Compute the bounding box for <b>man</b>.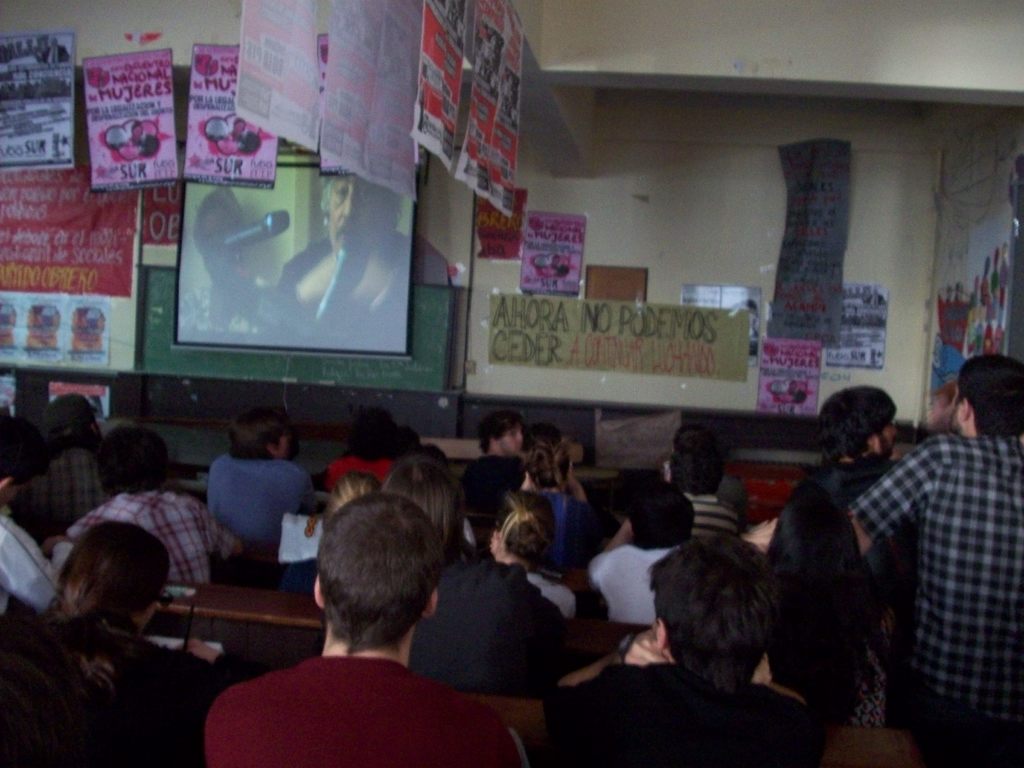
{"x1": 843, "y1": 353, "x2": 1023, "y2": 765}.
